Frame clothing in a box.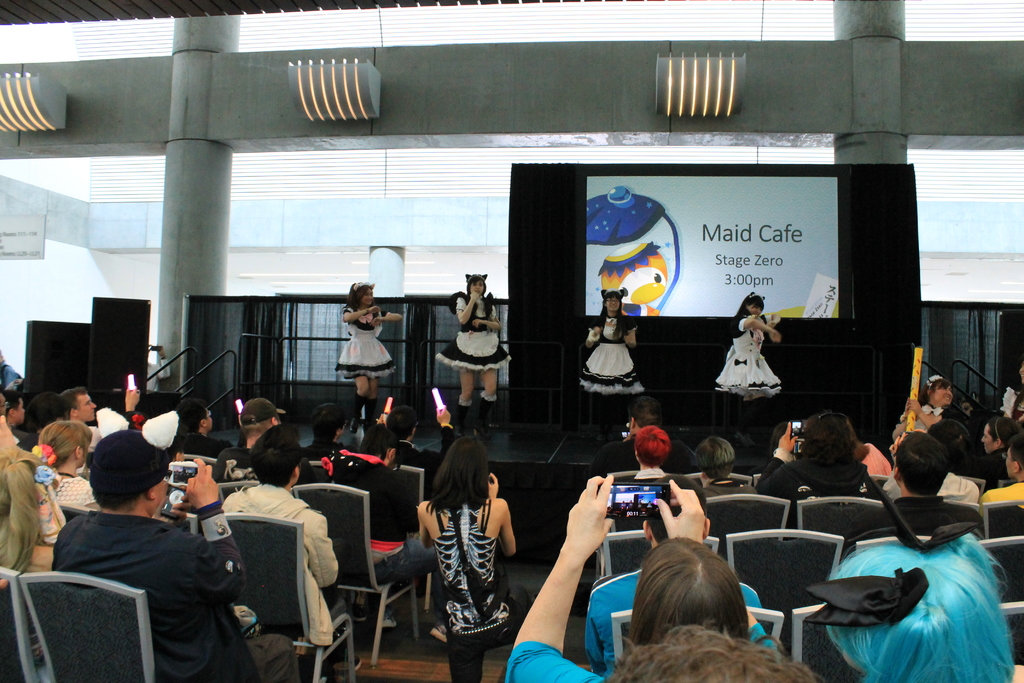
(x1=584, y1=314, x2=649, y2=393).
